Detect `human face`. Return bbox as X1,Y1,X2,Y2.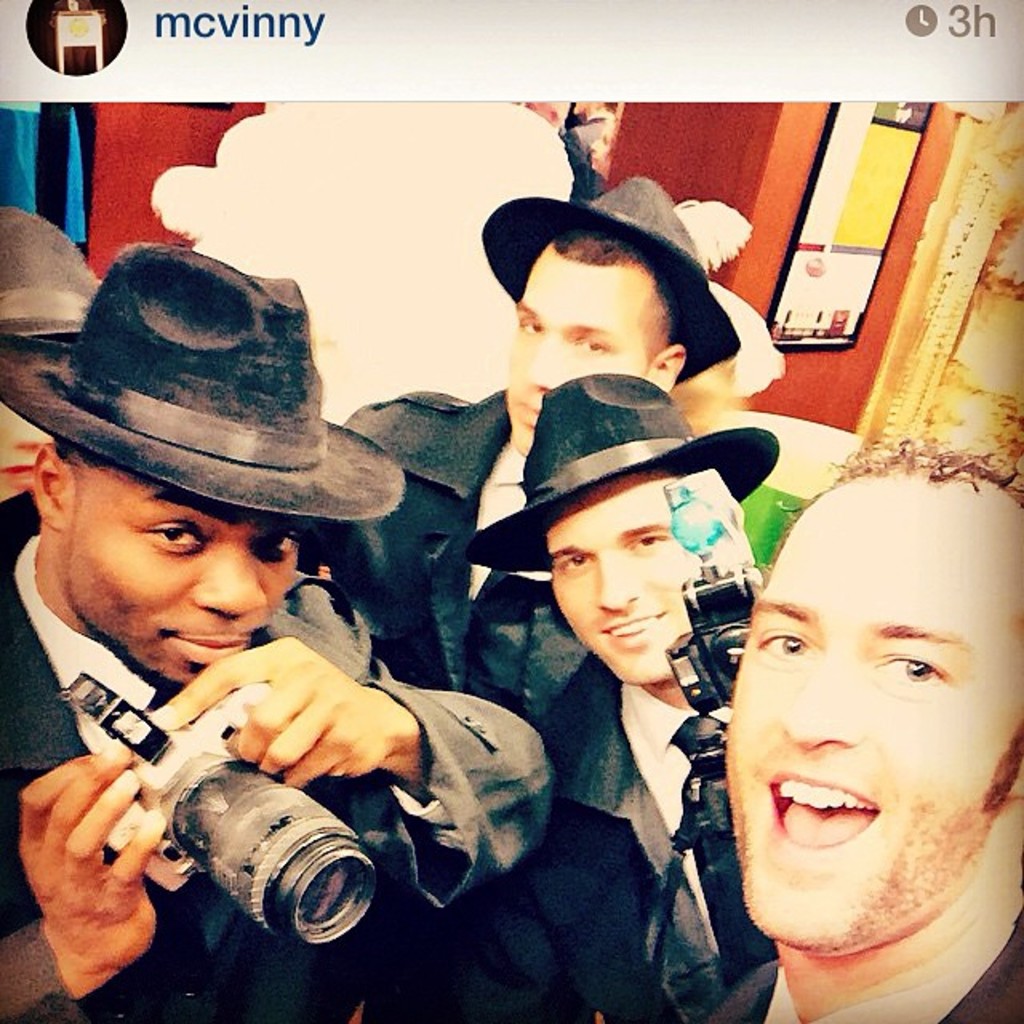
67,461,302,690.
